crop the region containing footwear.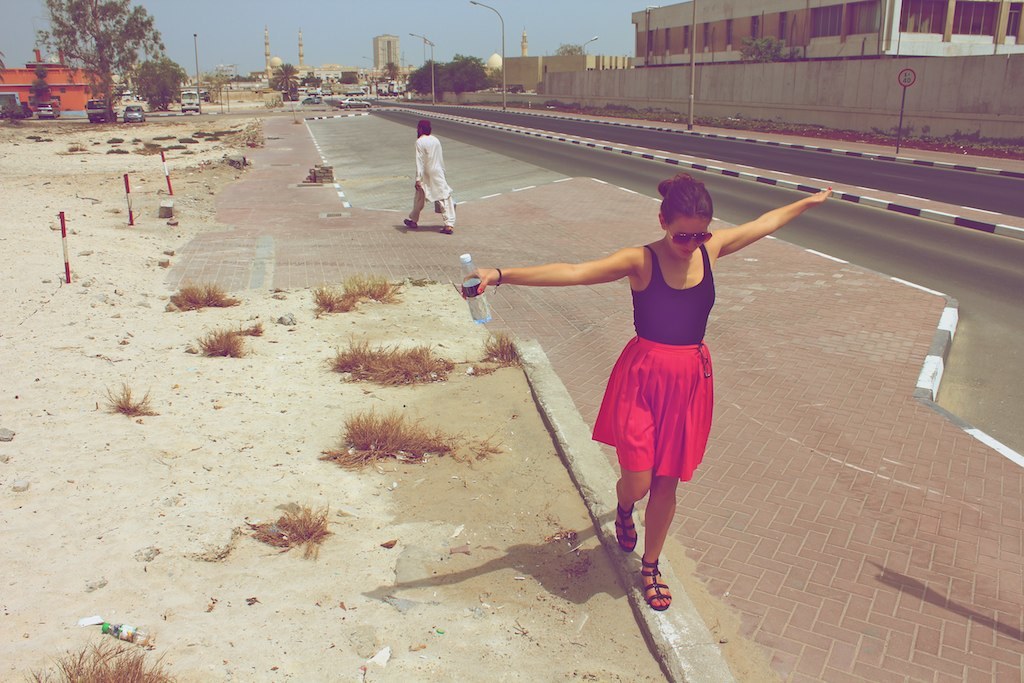
Crop region: (400,217,416,229).
